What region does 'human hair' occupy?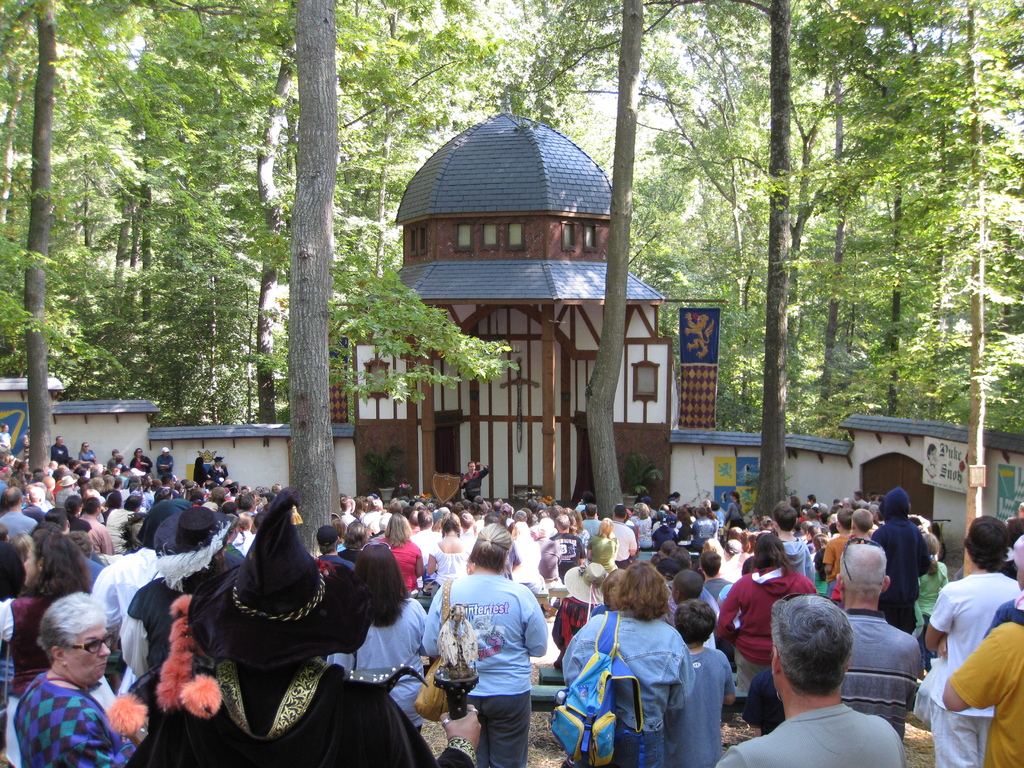
bbox(15, 532, 32, 568).
